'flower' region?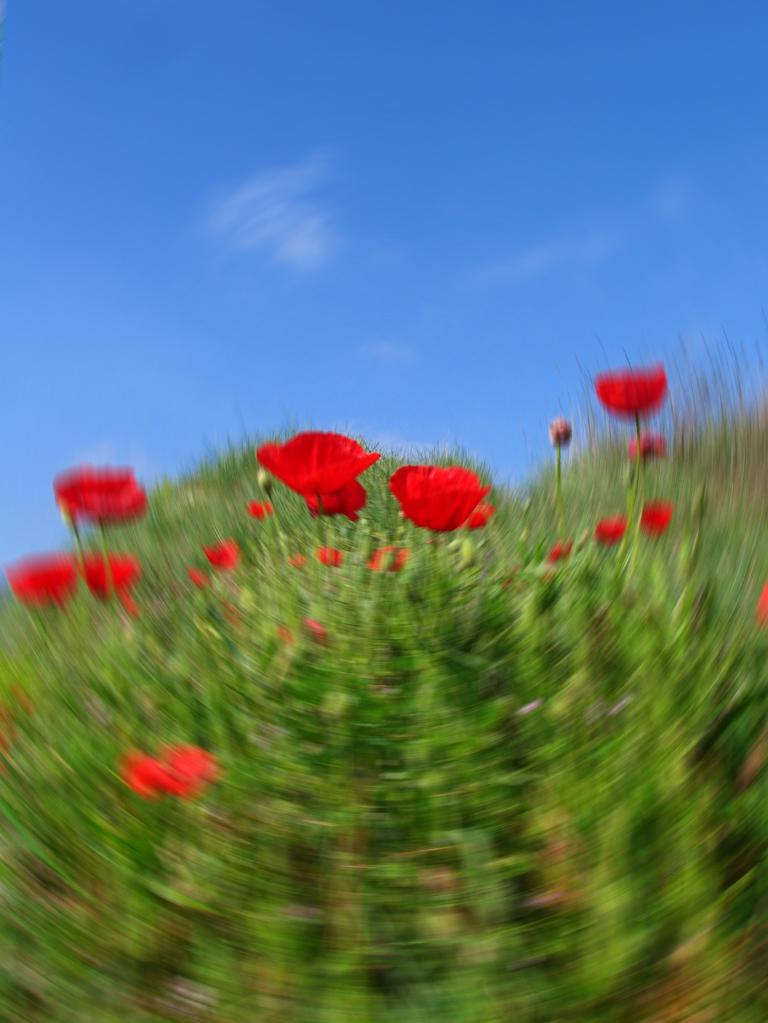
select_region(56, 462, 151, 525)
